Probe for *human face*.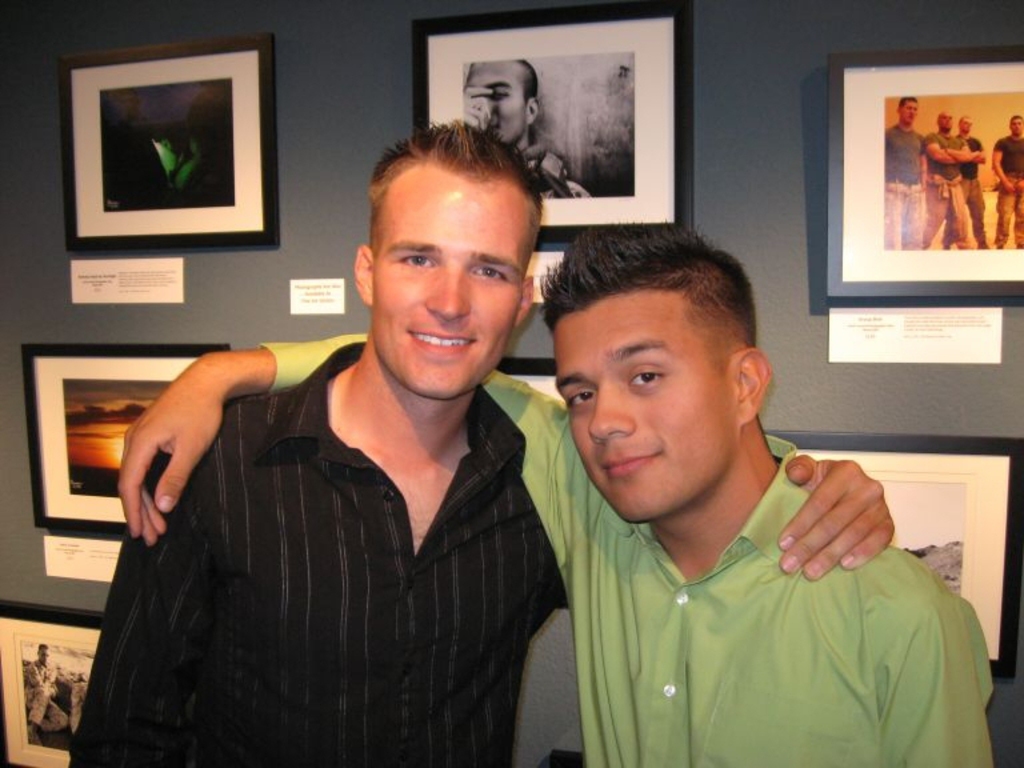
Probe result: locate(960, 115, 973, 132).
